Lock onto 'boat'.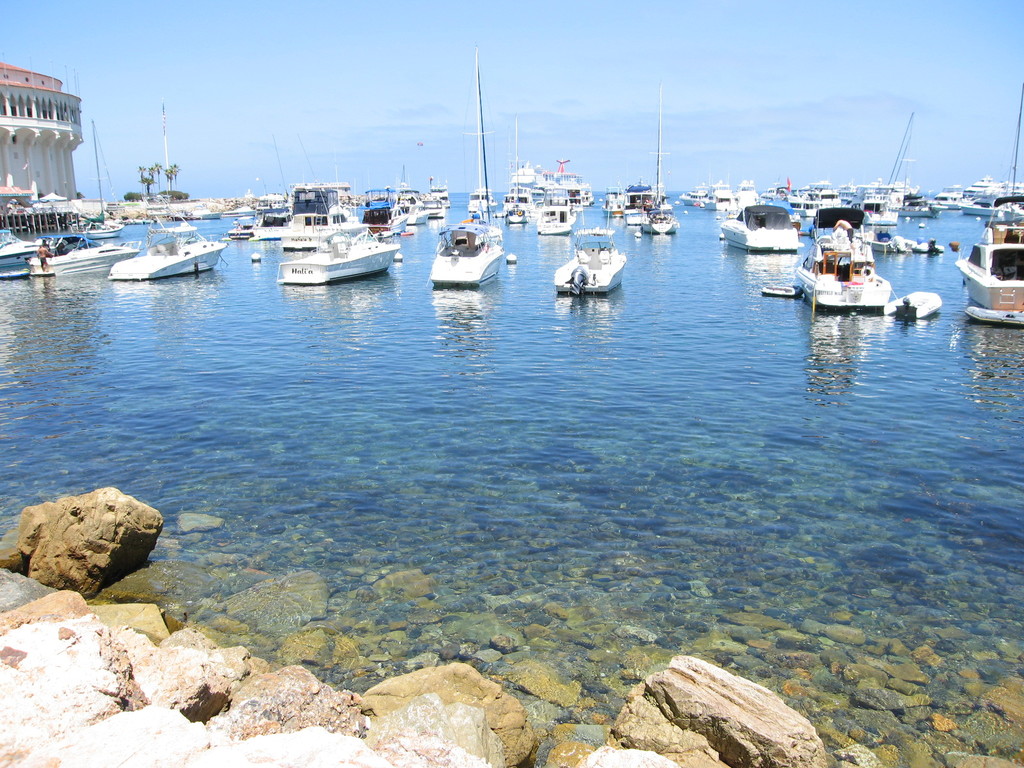
Locked: box=[427, 219, 506, 287].
